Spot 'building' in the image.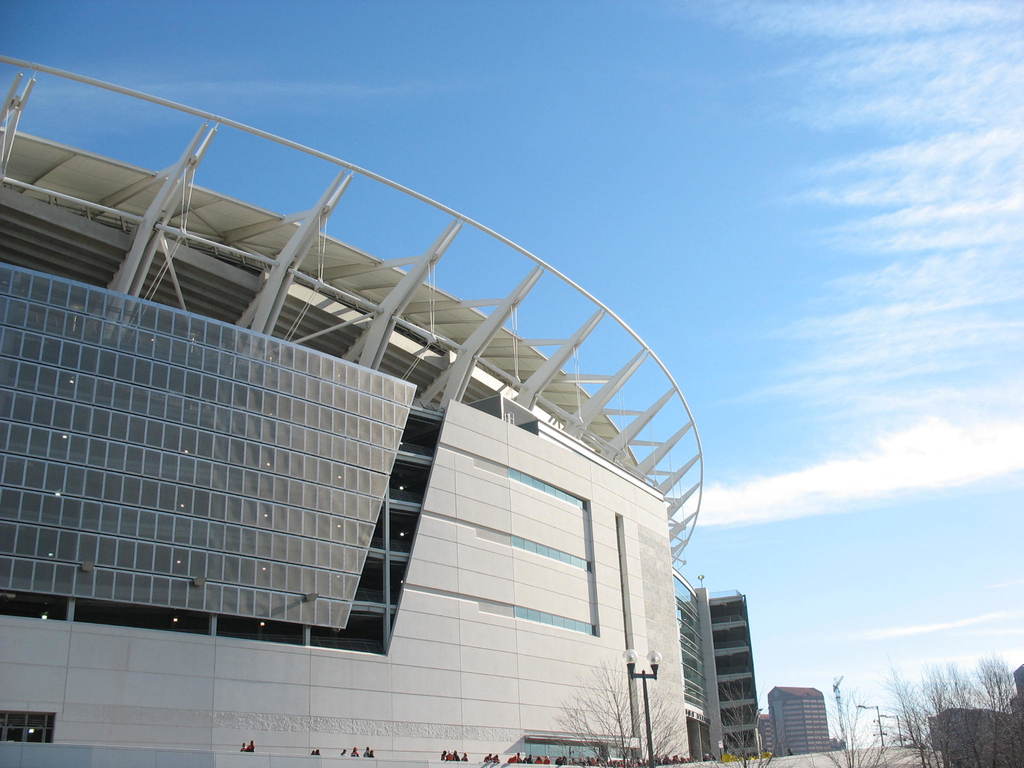
'building' found at [754, 685, 840, 755].
